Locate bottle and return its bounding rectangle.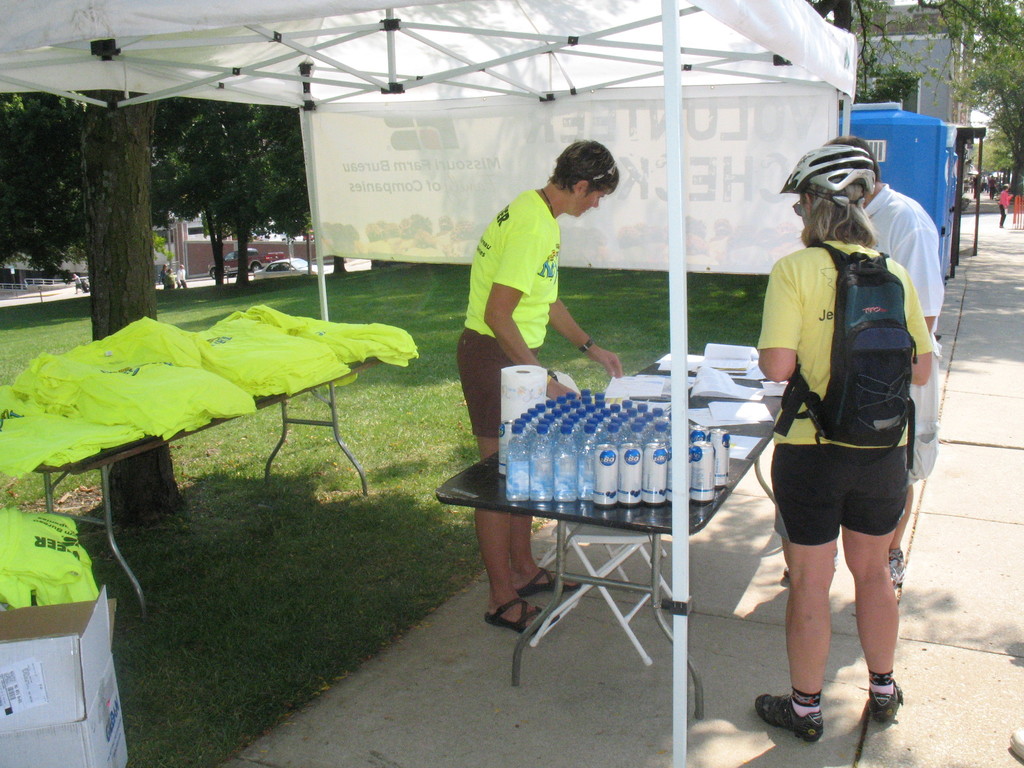
locate(499, 424, 531, 507).
